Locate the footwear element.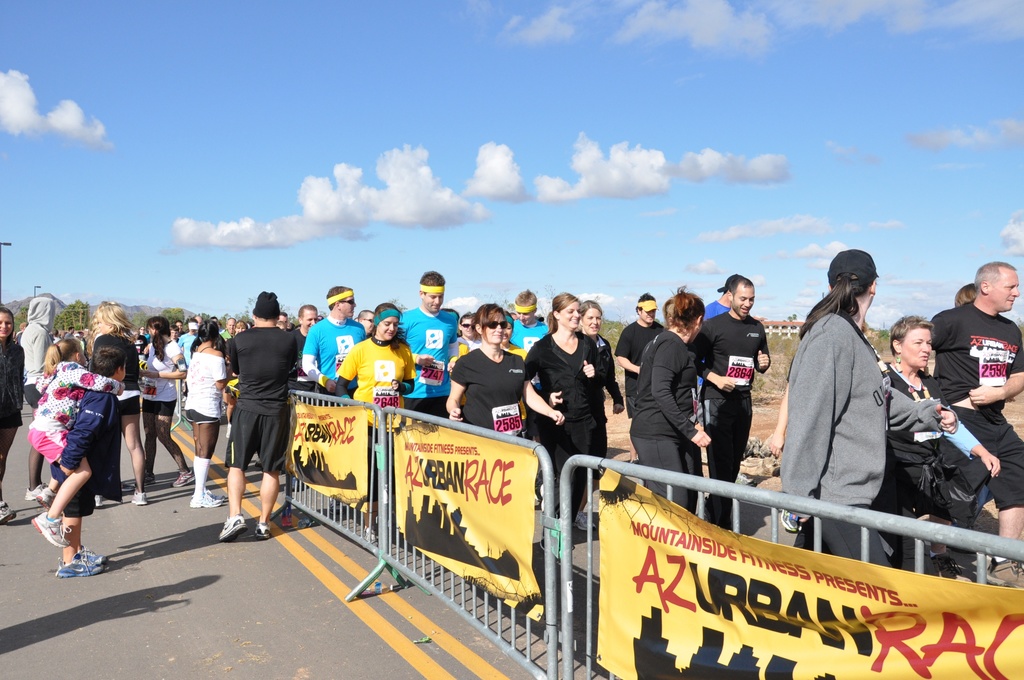
Element bbox: x1=170, y1=469, x2=196, y2=486.
